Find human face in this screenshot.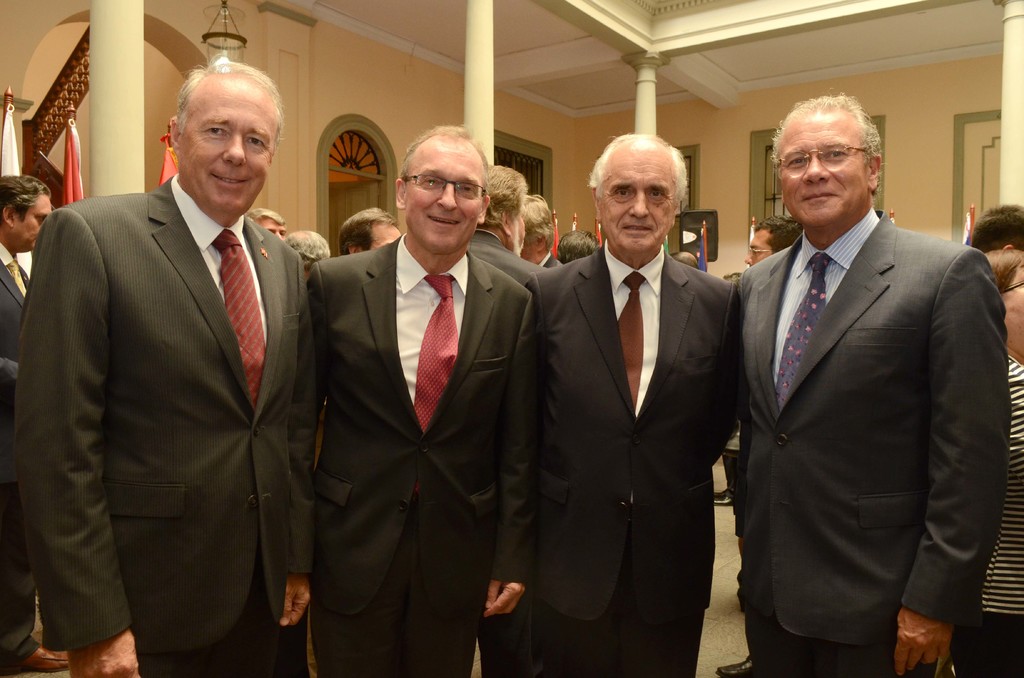
The bounding box for human face is locate(598, 153, 674, 250).
